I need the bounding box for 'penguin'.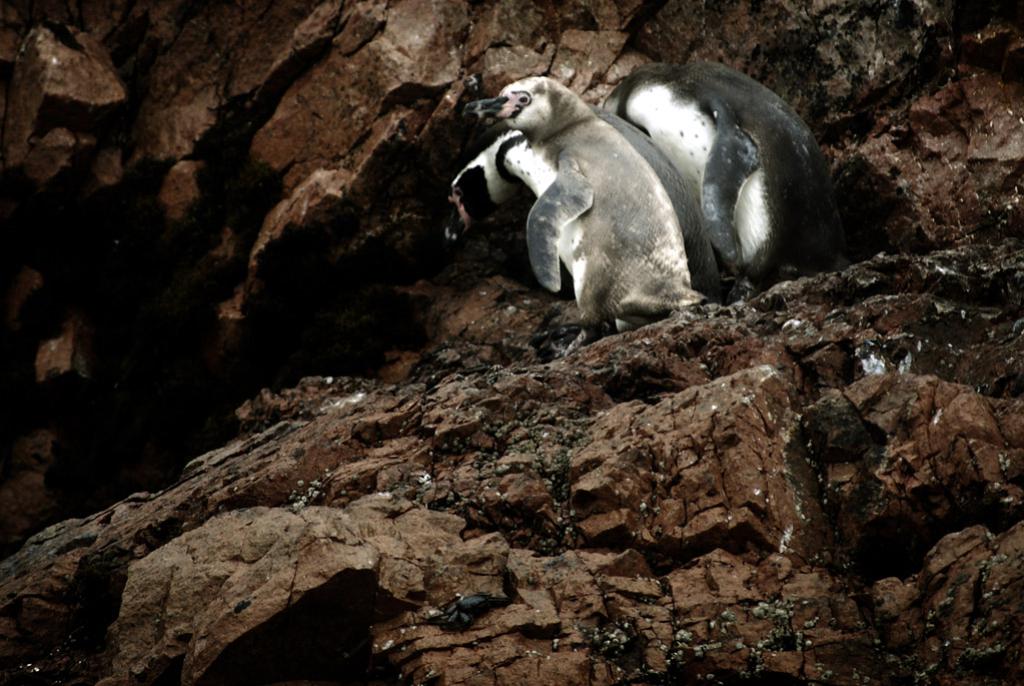
Here it is: <box>604,47,833,289</box>.
